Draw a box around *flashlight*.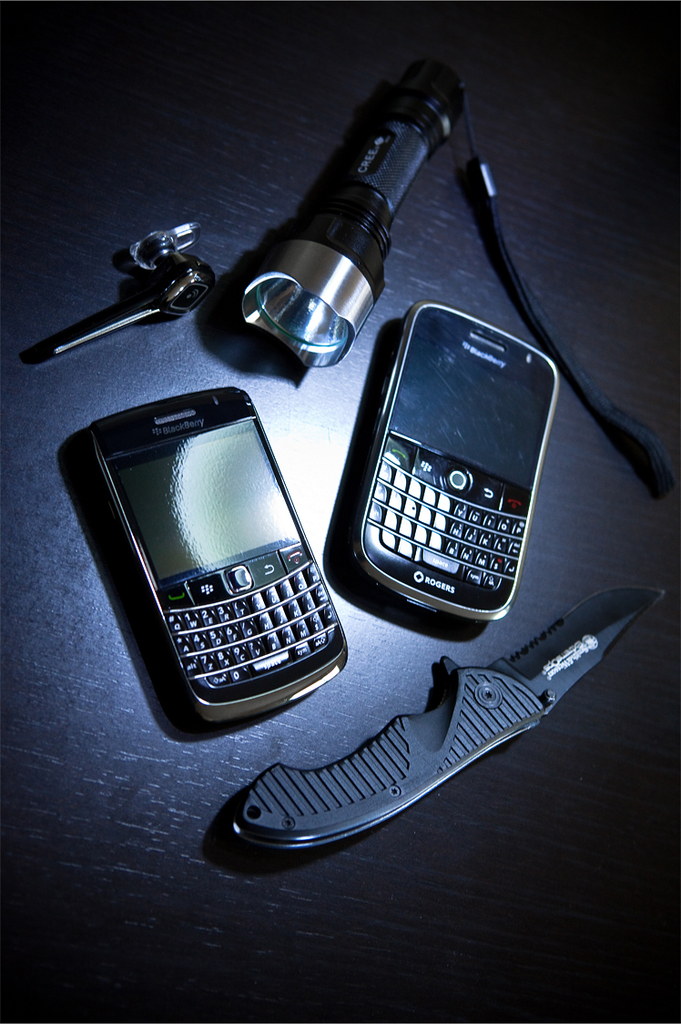
(left=230, top=44, right=465, bottom=384).
